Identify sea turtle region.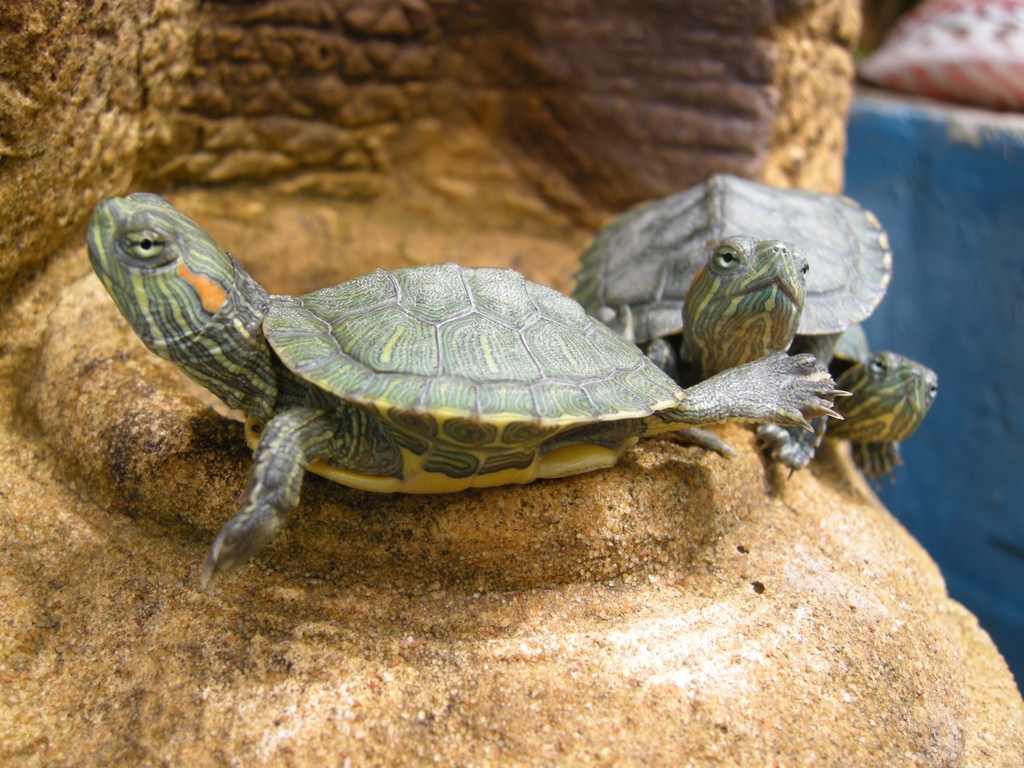
Region: <bbox>88, 190, 852, 575</bbox>.
